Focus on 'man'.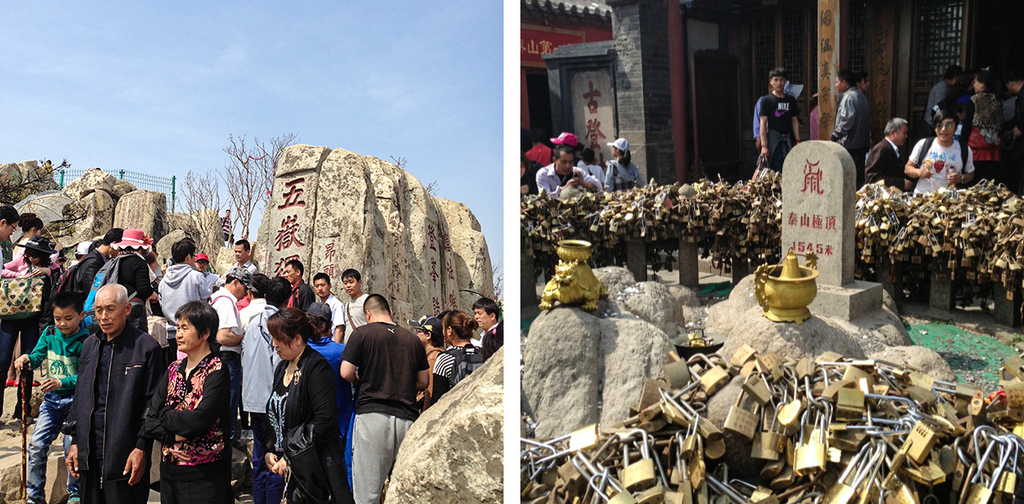
Focused at rect(66, 280, 165, 503).
